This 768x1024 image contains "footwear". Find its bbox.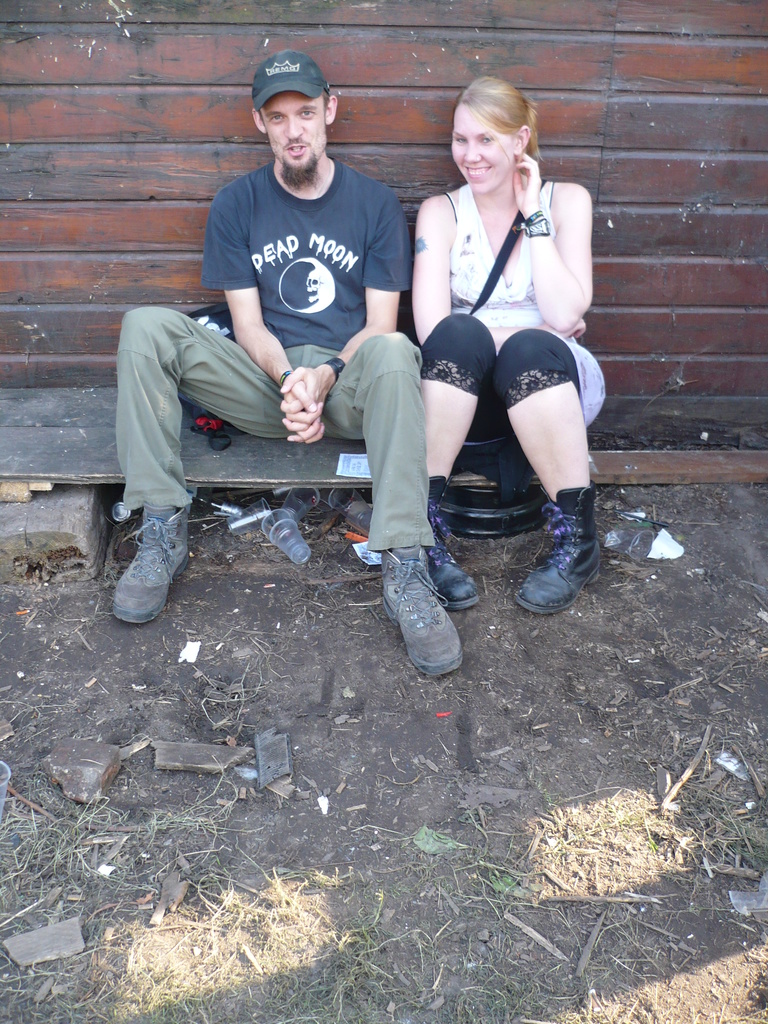
<region>111, 504, 191, 623</region>.
